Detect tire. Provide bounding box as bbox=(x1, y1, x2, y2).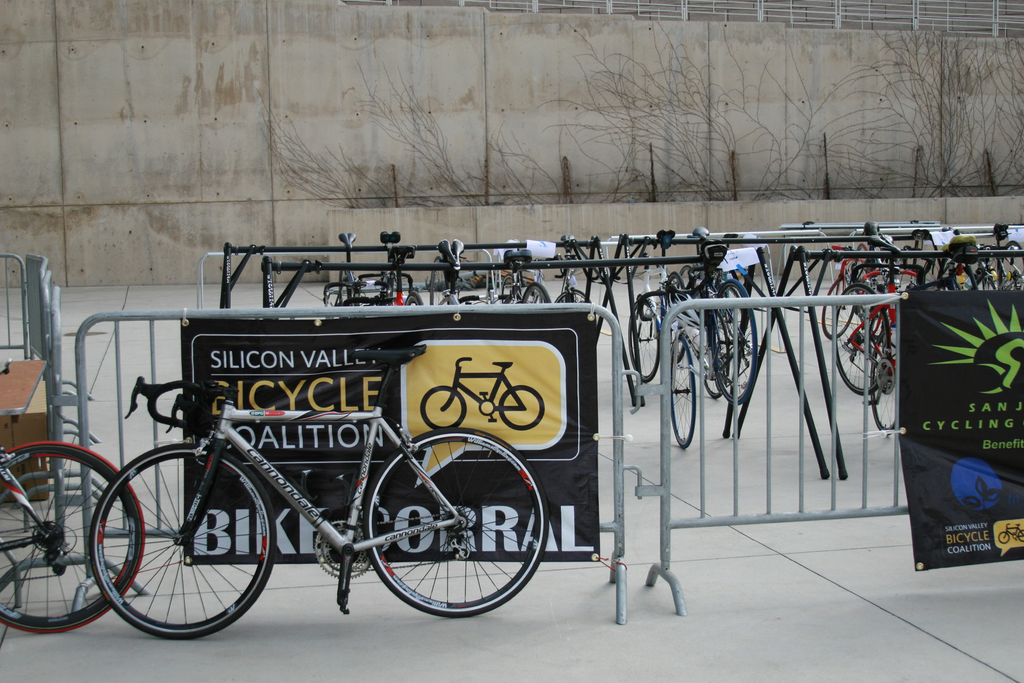
bbox=(422, 383, 467, 432).
